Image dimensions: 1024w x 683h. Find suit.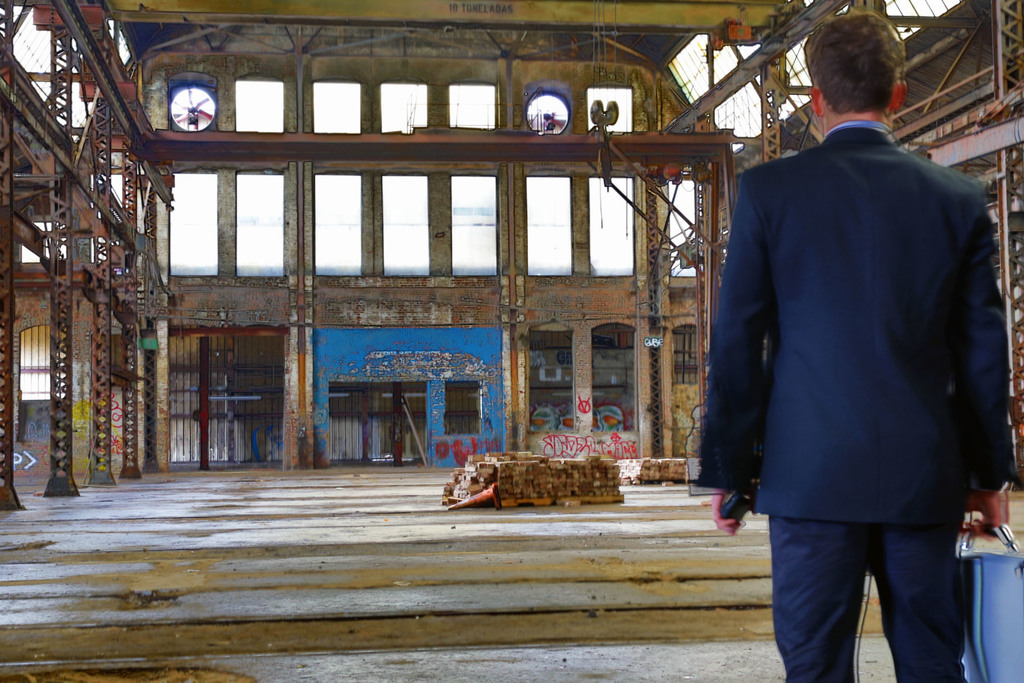
bbox=[719, 40, 1002, 661].
